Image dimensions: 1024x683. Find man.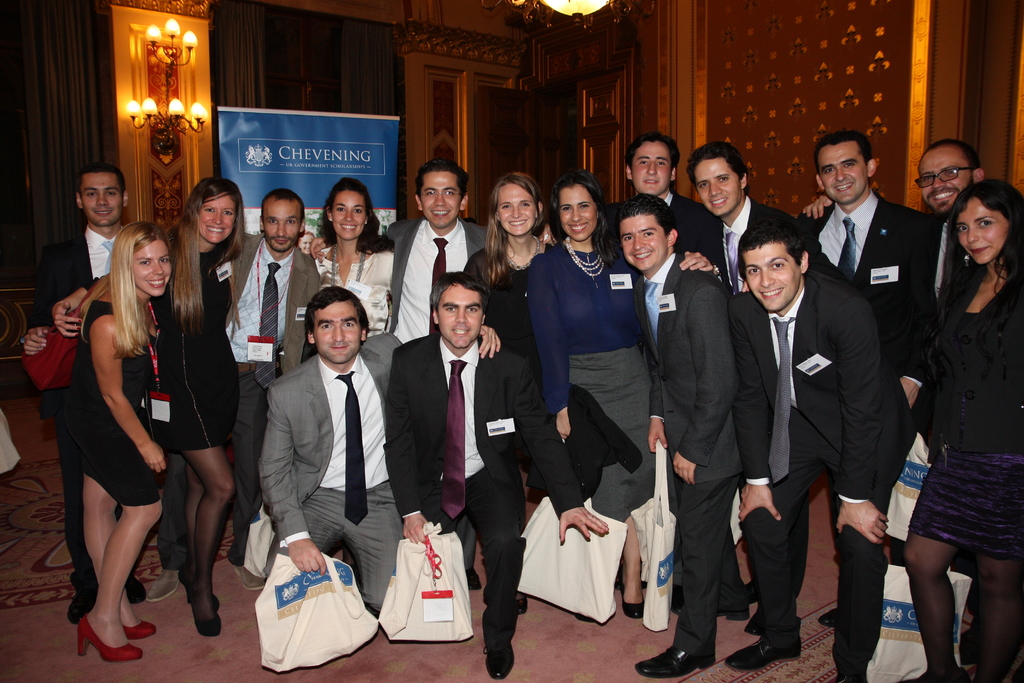
(20,165,132,623).
